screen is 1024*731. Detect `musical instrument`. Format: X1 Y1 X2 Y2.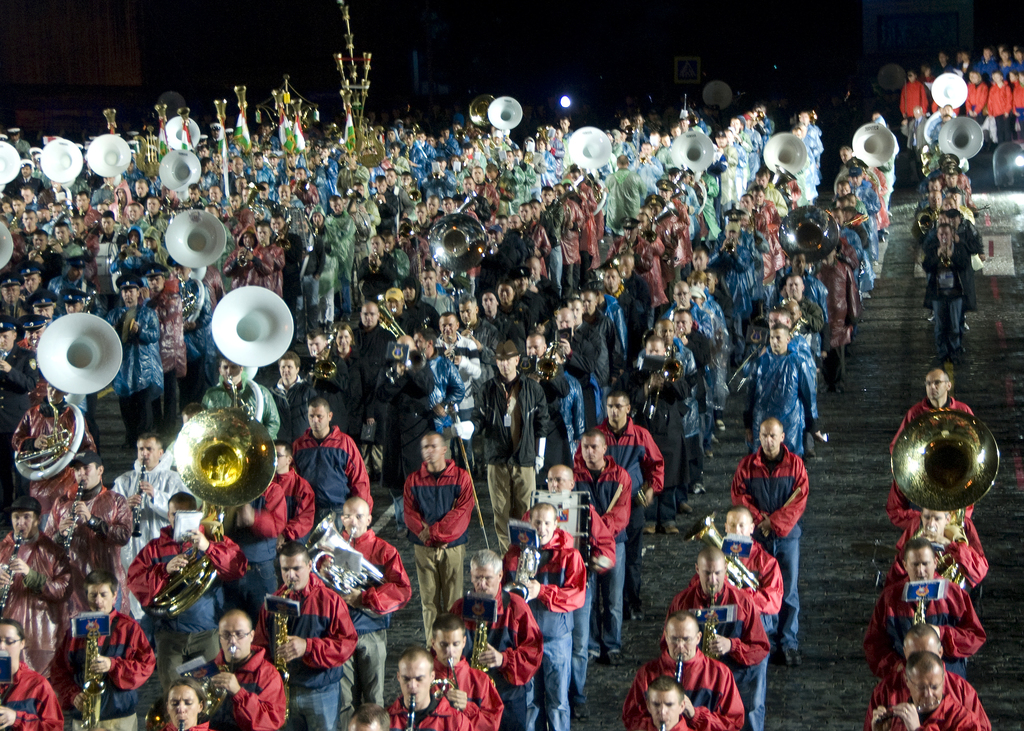
145 403 278 618.
